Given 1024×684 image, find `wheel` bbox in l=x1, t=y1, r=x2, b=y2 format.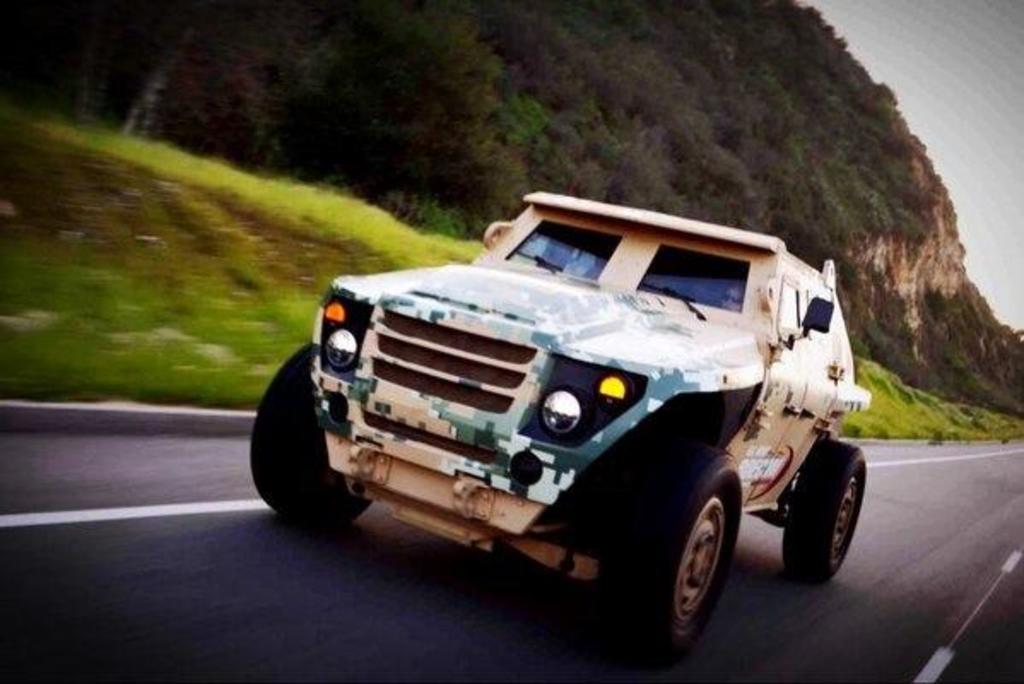
l=641, t=479, r=744, b=648.
